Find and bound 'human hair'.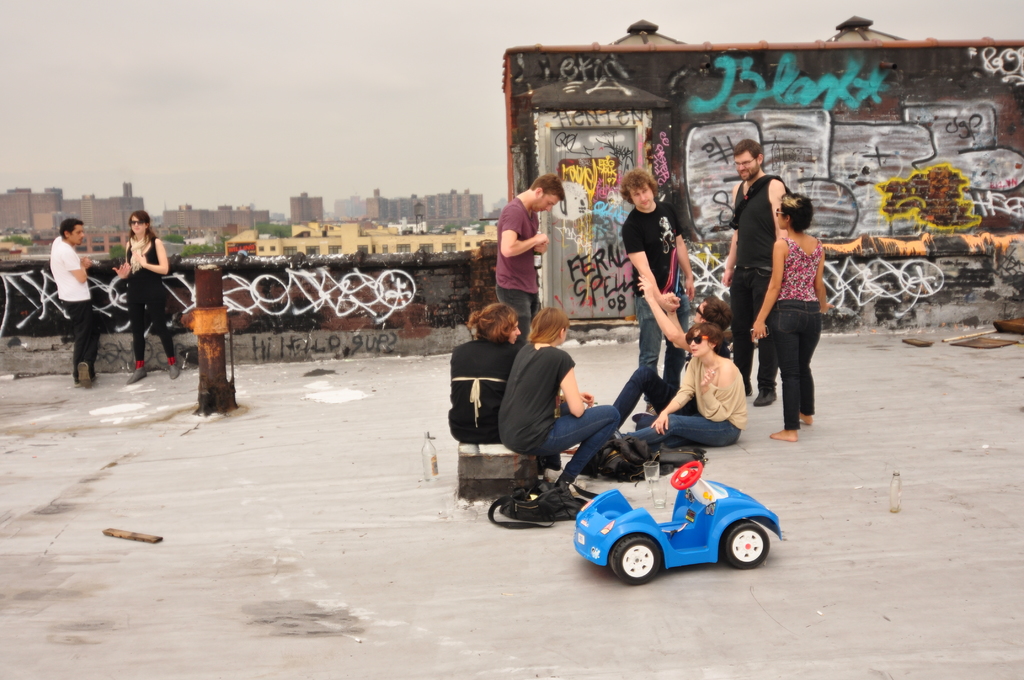
Bound: [x1=58, y1=217, x2=84, y2=239].
